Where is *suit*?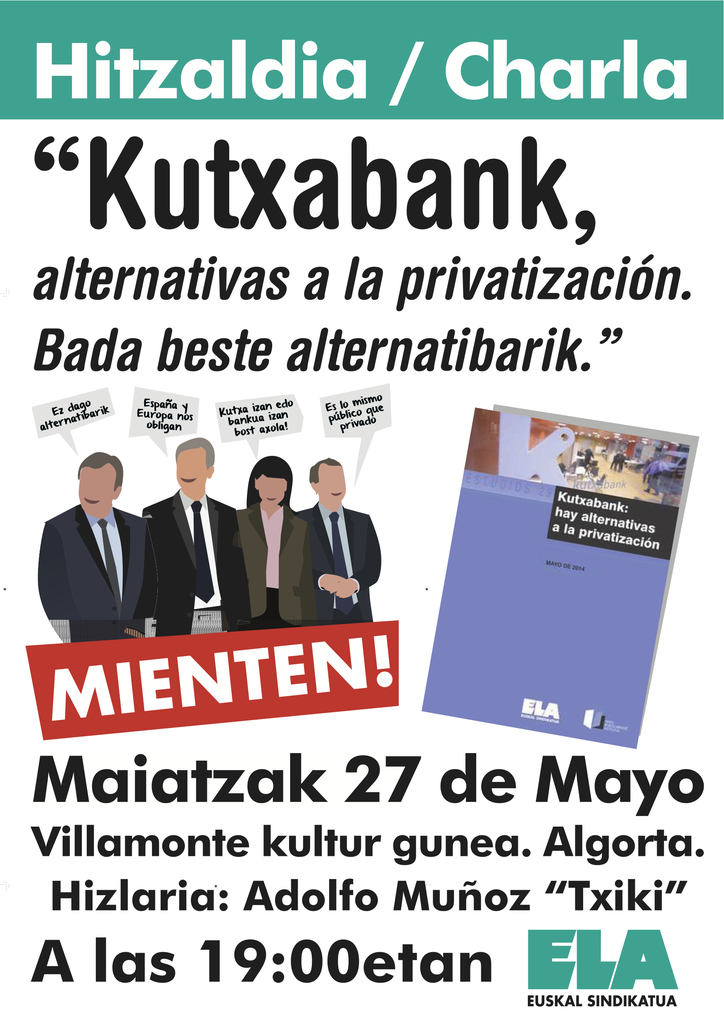
box=[297, 498, 382, 620].
